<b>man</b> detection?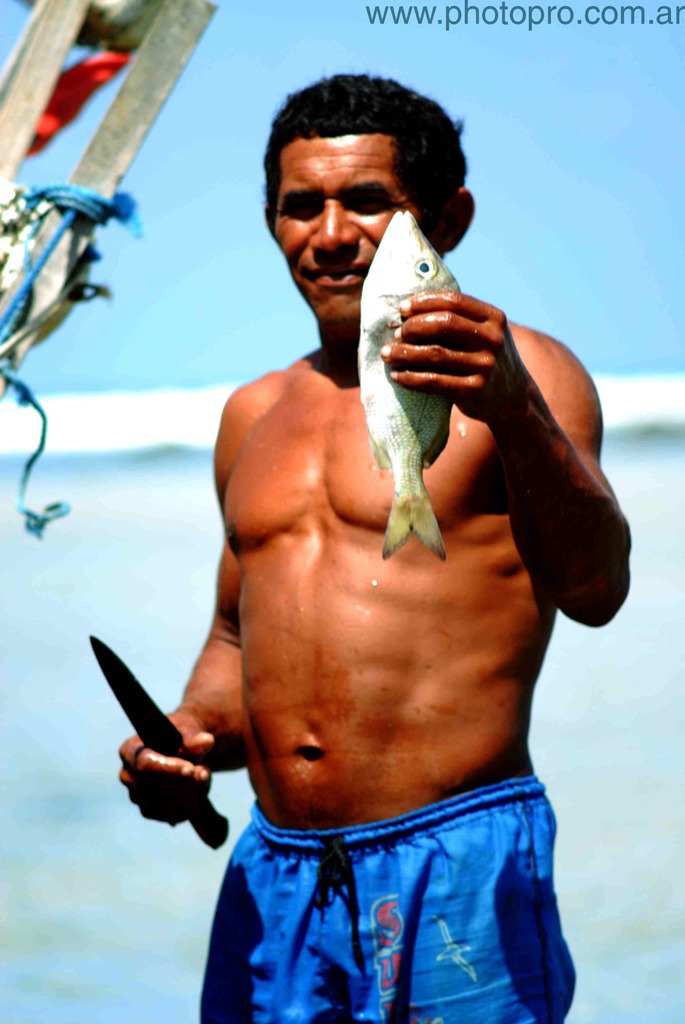
{"left": 108, "top": 133, "right": 644, "bottom": 996}
